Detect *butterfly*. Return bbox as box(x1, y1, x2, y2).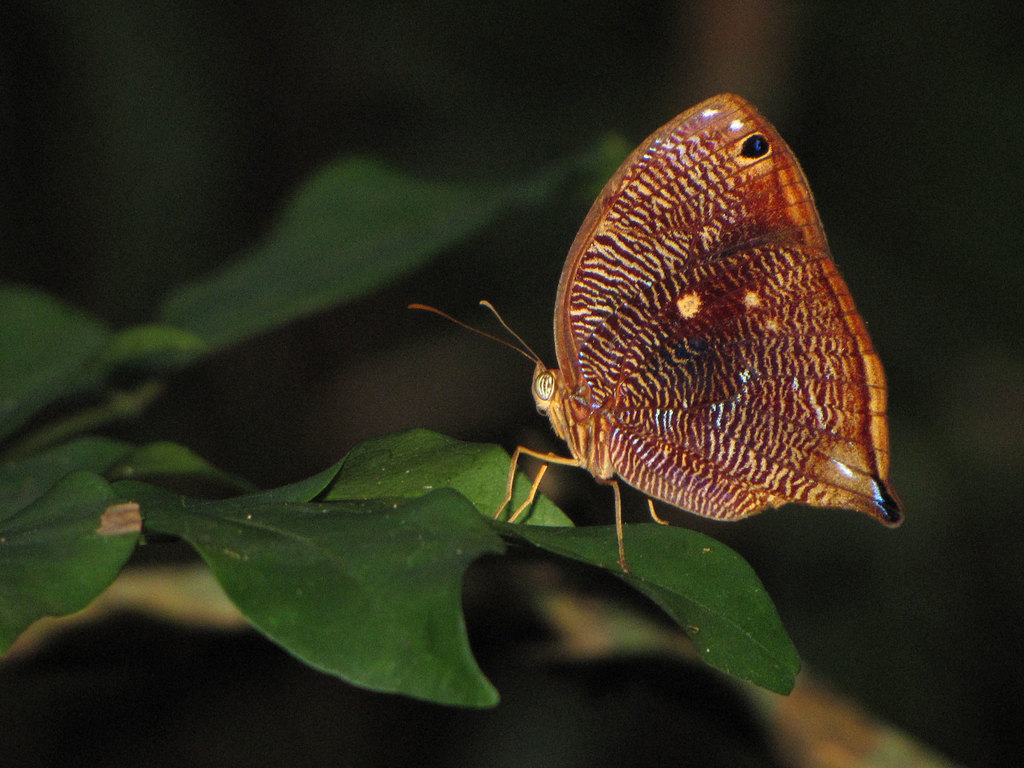
box(436, 93, 907, 582).
